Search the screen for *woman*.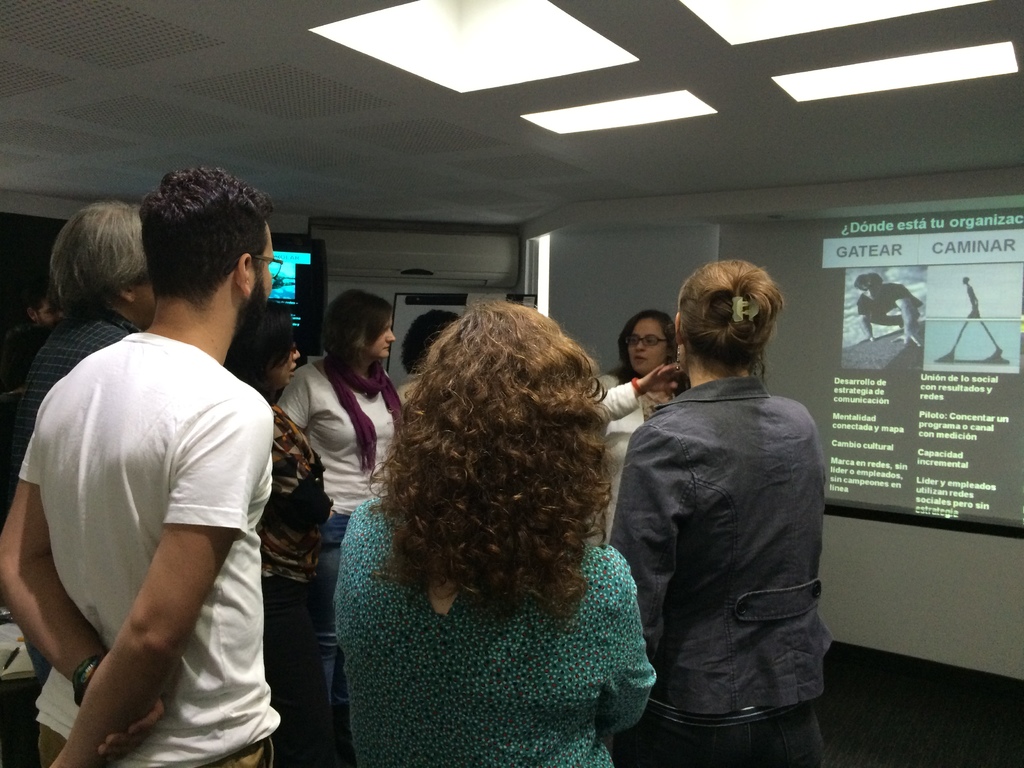
Found at <bbox>388, 305, 470, 402</bbox>.
